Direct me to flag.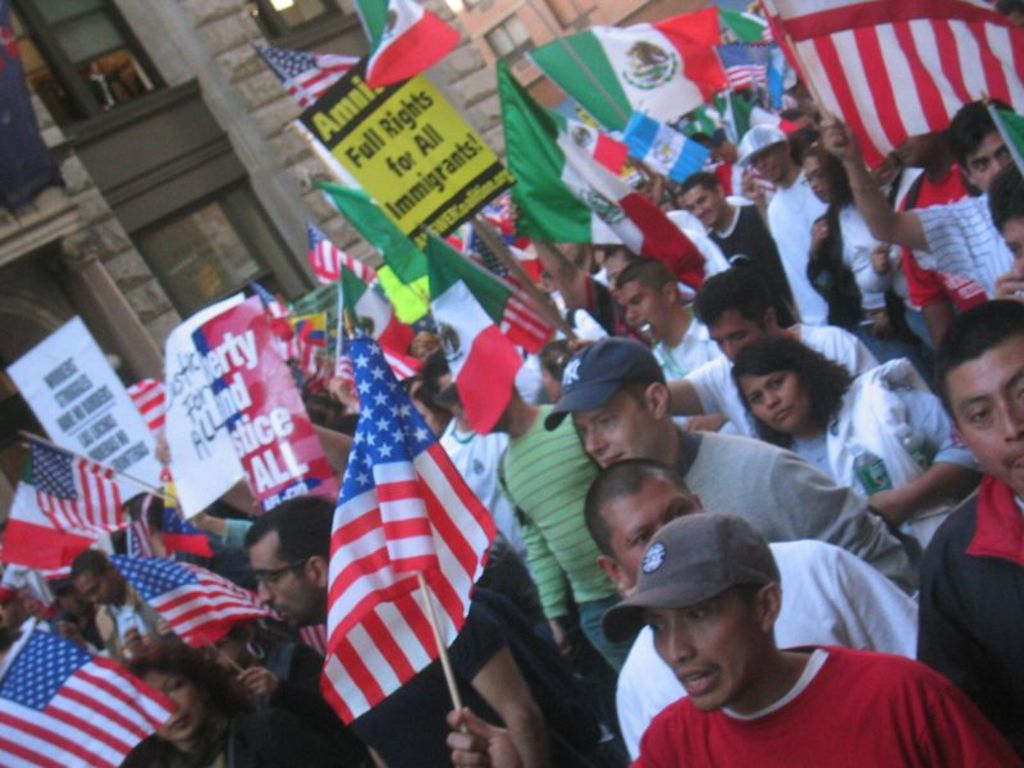
Direction: <box>483,180,544,276</box>.
